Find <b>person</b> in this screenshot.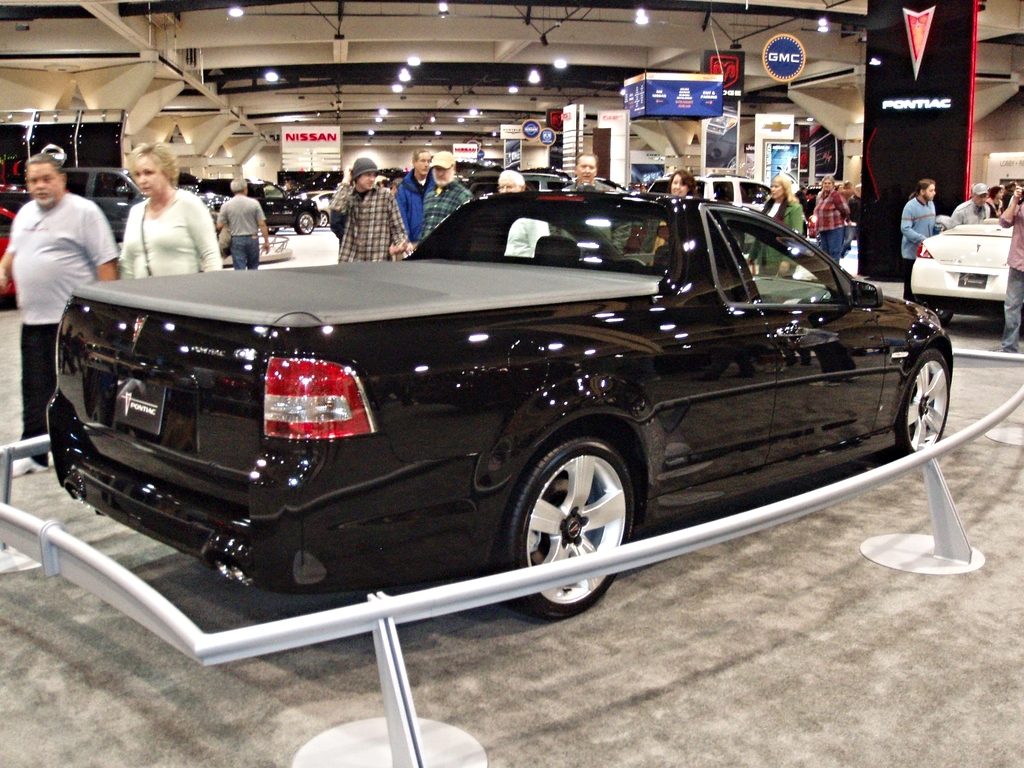
The bounding box for <b>person</b> is 899, 179, 938, 296.
